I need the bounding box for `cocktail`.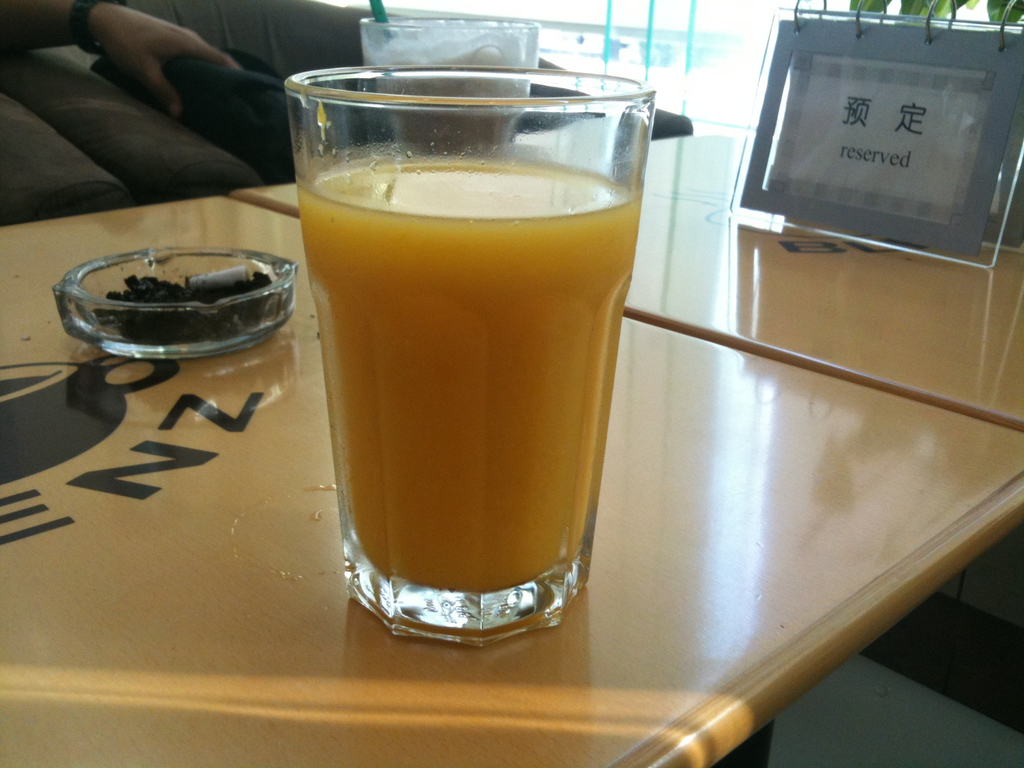
Here it is: {"x1": 287, "y1": 66, "x2": 658, "y2": 648}.
